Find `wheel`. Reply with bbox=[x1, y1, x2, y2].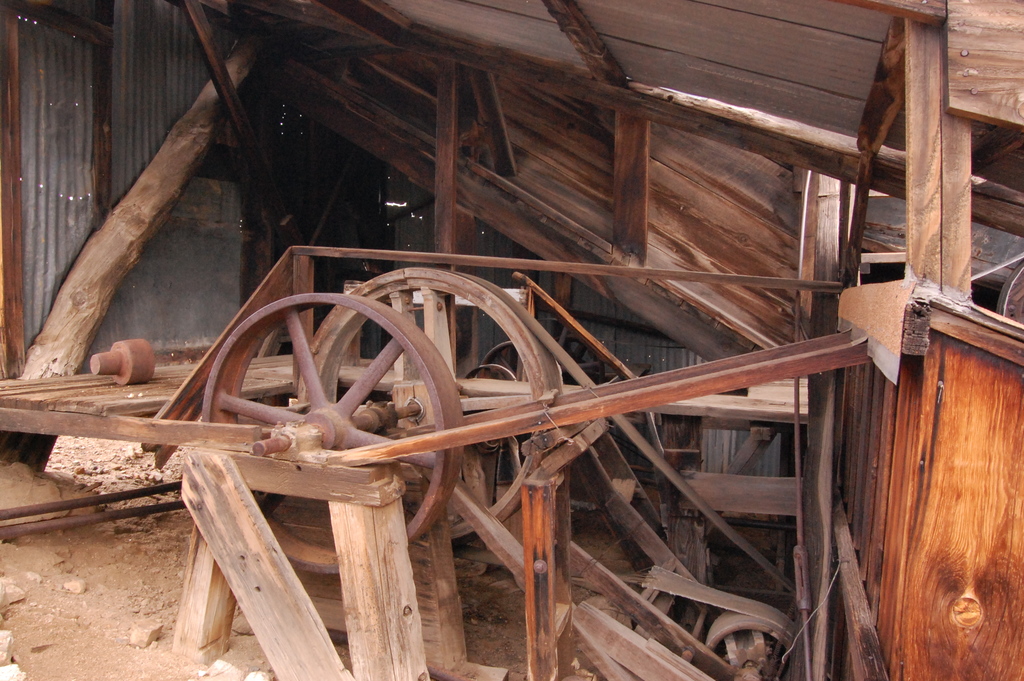
bbox=[705, 609, 796, 680].
